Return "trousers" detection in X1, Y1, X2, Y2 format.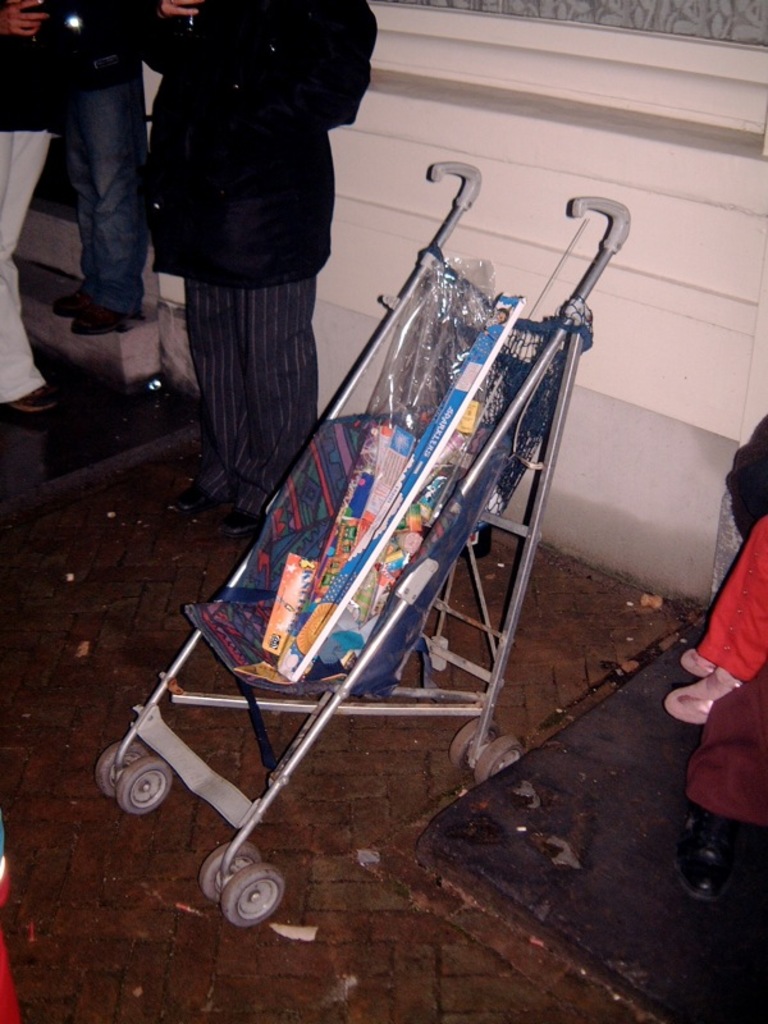
187, 273, 319, 517.
